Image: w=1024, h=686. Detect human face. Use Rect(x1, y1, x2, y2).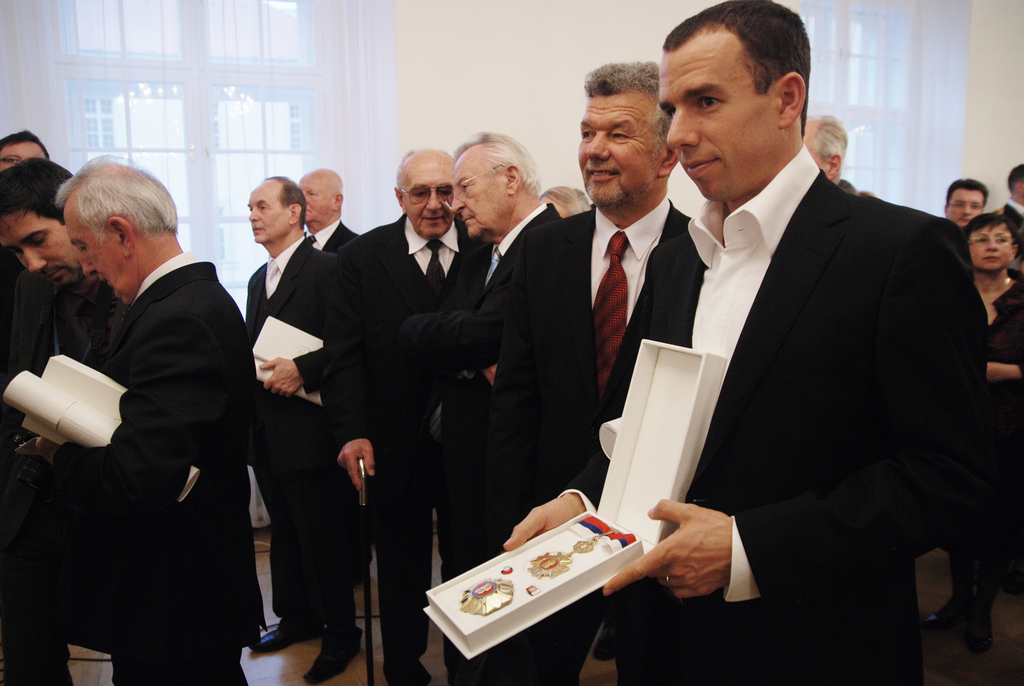
Rect(246, 195, 299, 243).
